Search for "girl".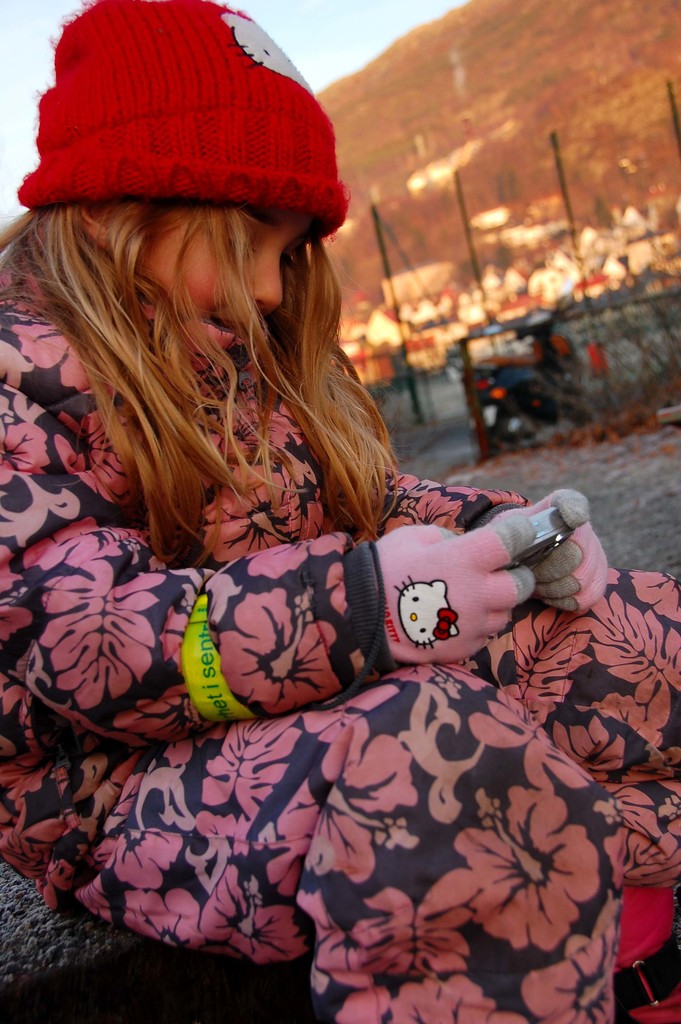
Found at 0, 0, 680, 1023.
